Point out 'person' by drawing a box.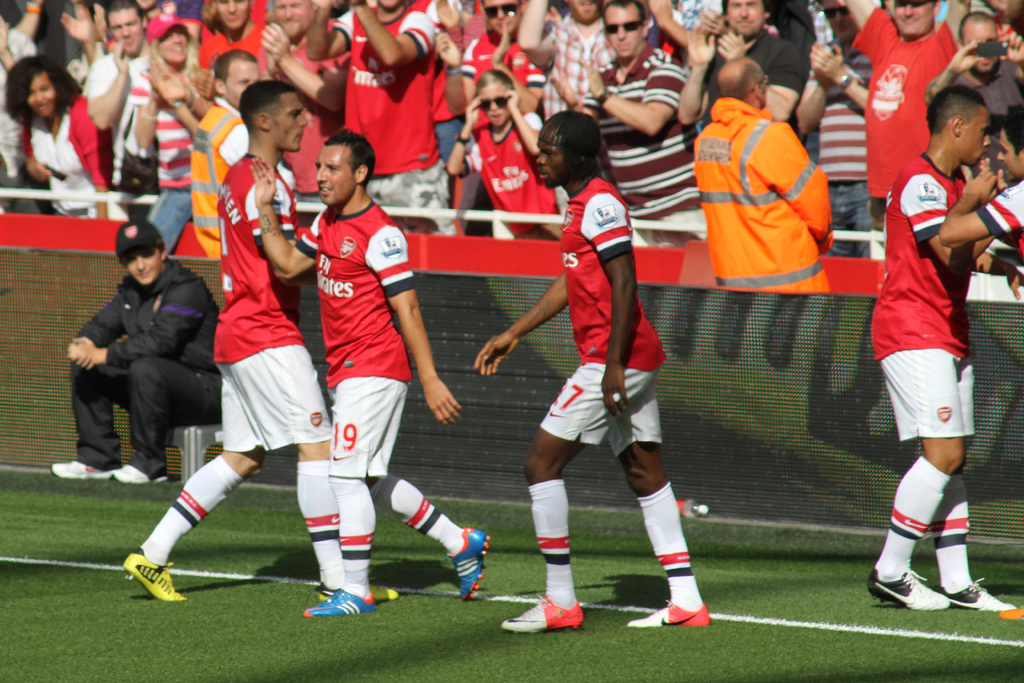
region(309, 0, 454, 233).
